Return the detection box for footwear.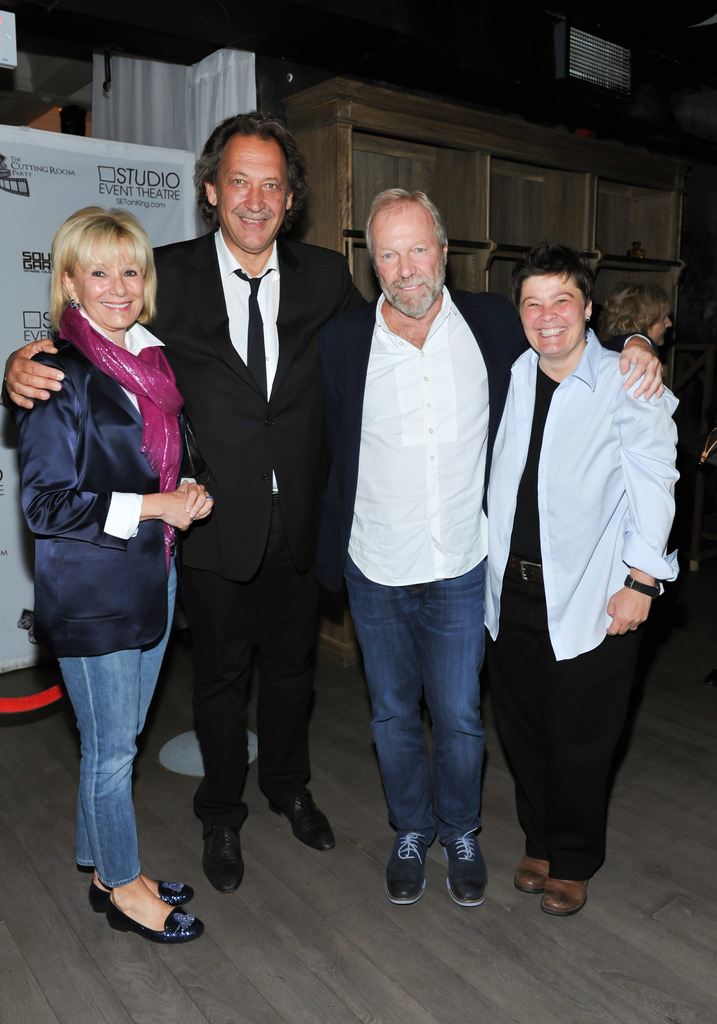
<bbox>272, 780, 338, 853</bbox>.
